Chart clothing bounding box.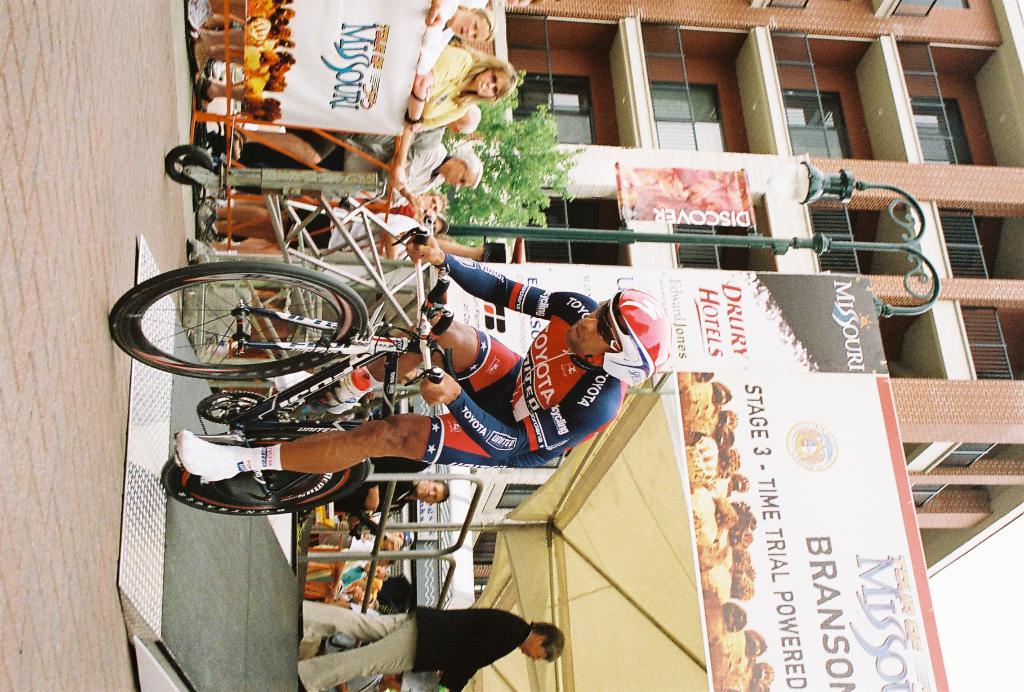
Charted: left=430, top=258, right=623, bottom=463.
